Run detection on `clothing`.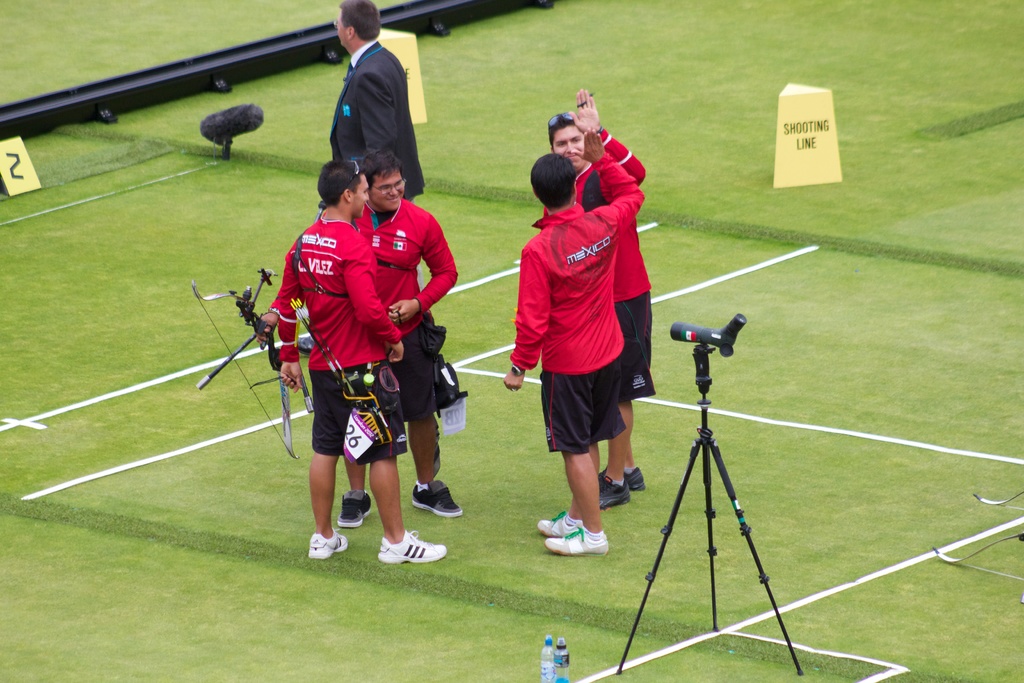
Result: [260, 210, 398, 461].
